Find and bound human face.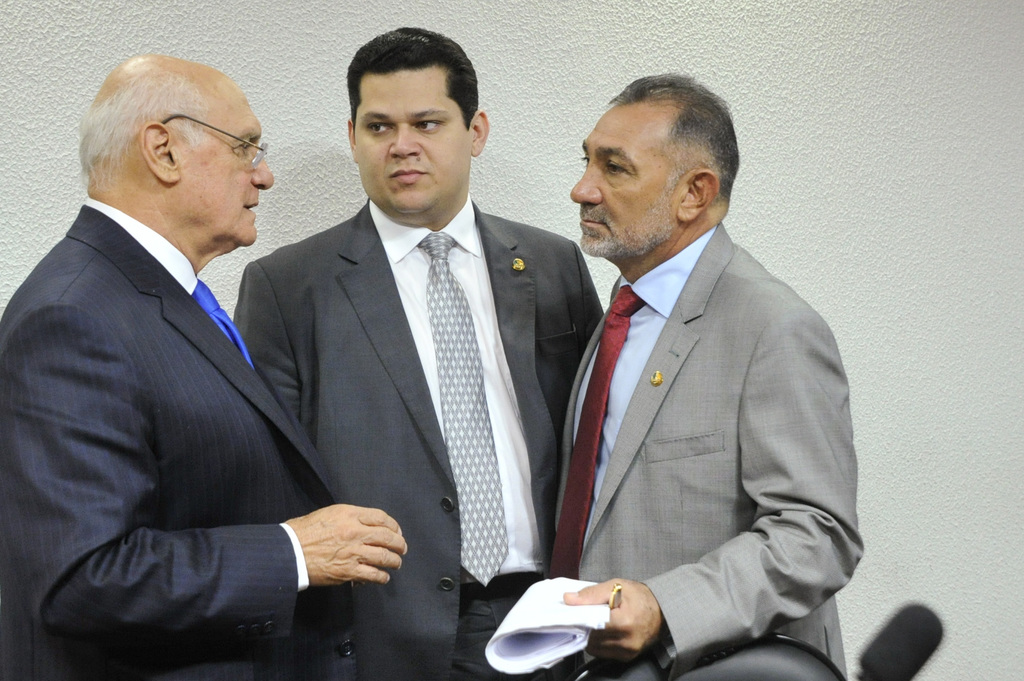
Bound: 189,87,275,241.
